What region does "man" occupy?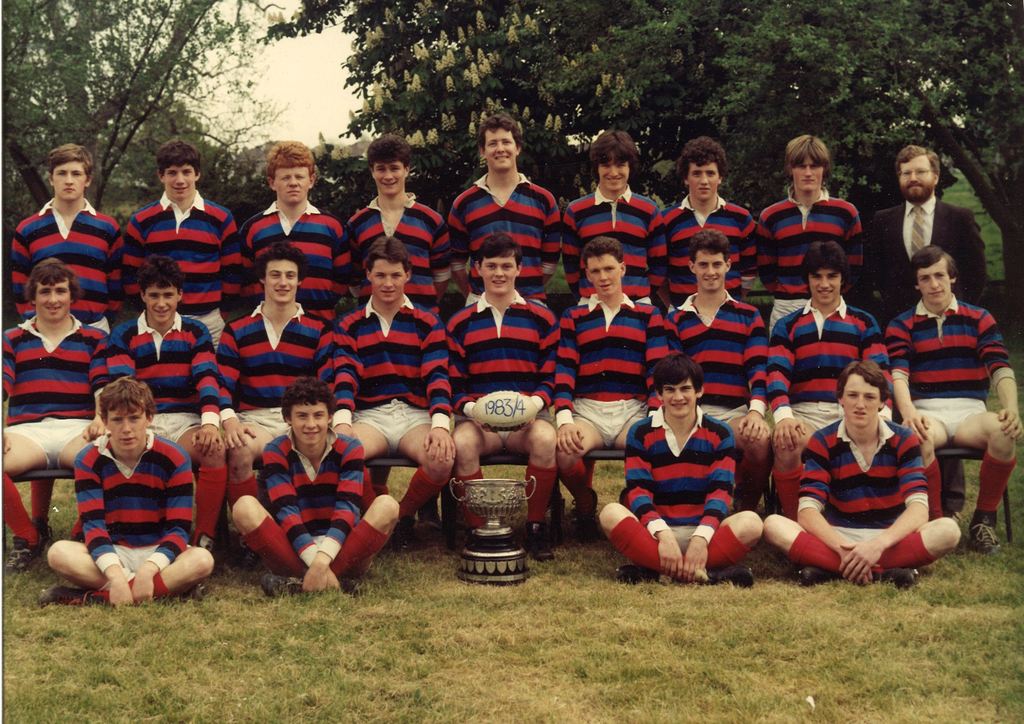
[762, 139, 863, 336].
